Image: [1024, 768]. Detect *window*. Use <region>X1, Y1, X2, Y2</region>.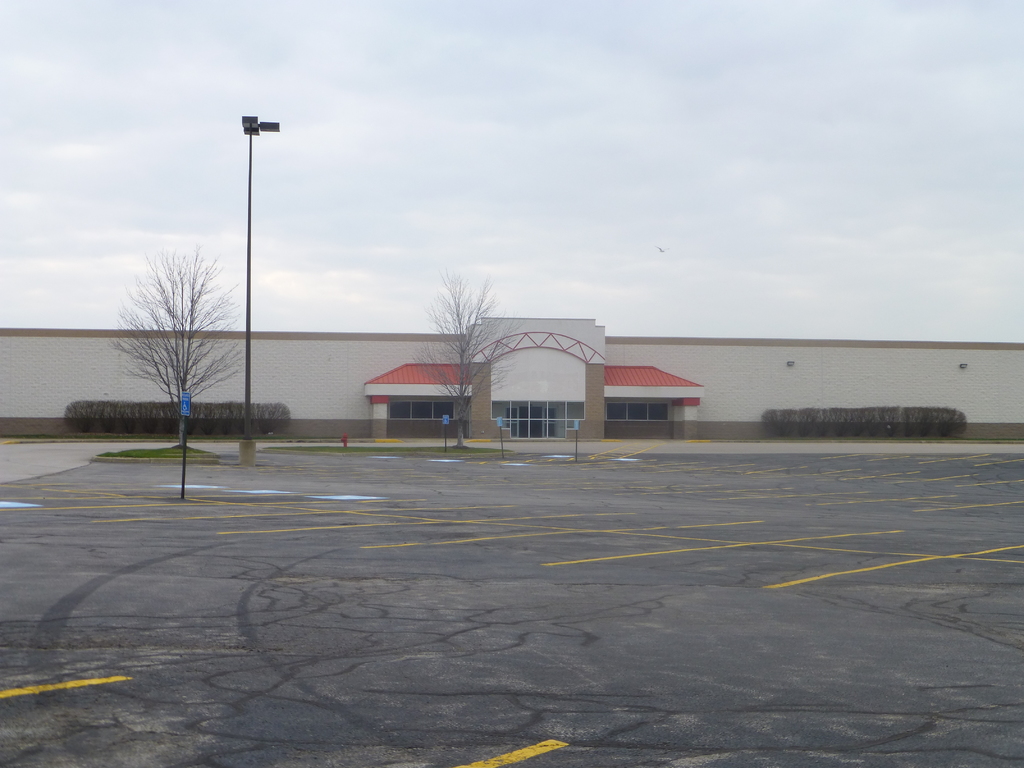
<region>390, 401, 453, 422</region>.
